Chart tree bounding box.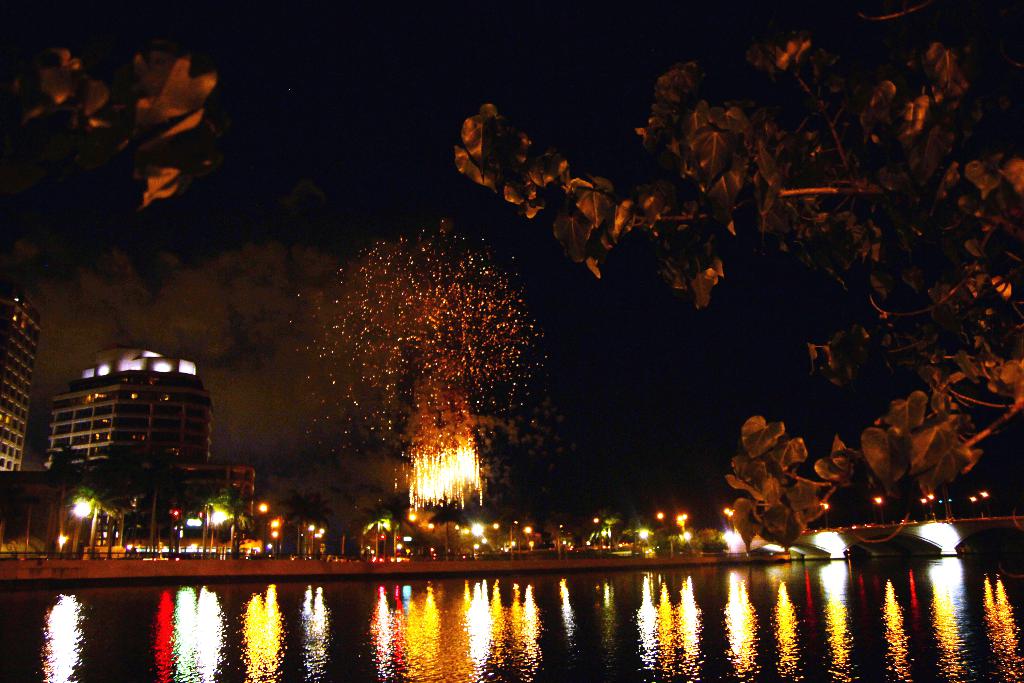
Charted: (left=385, top=493, right=420, bottom=562).
